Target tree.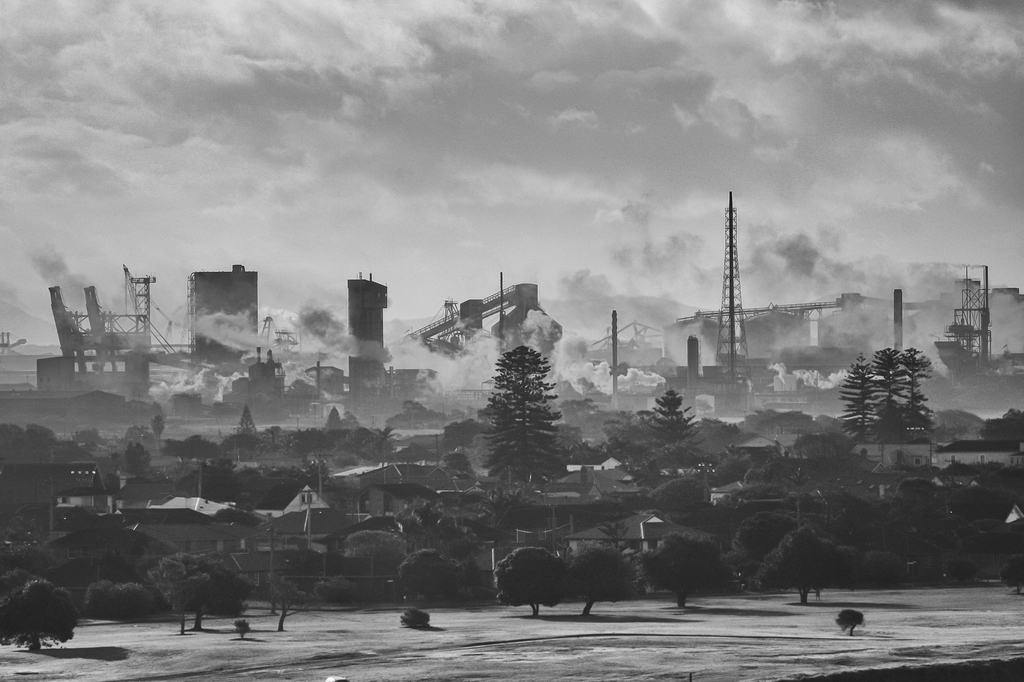
Target region: 499:542:576:630.
